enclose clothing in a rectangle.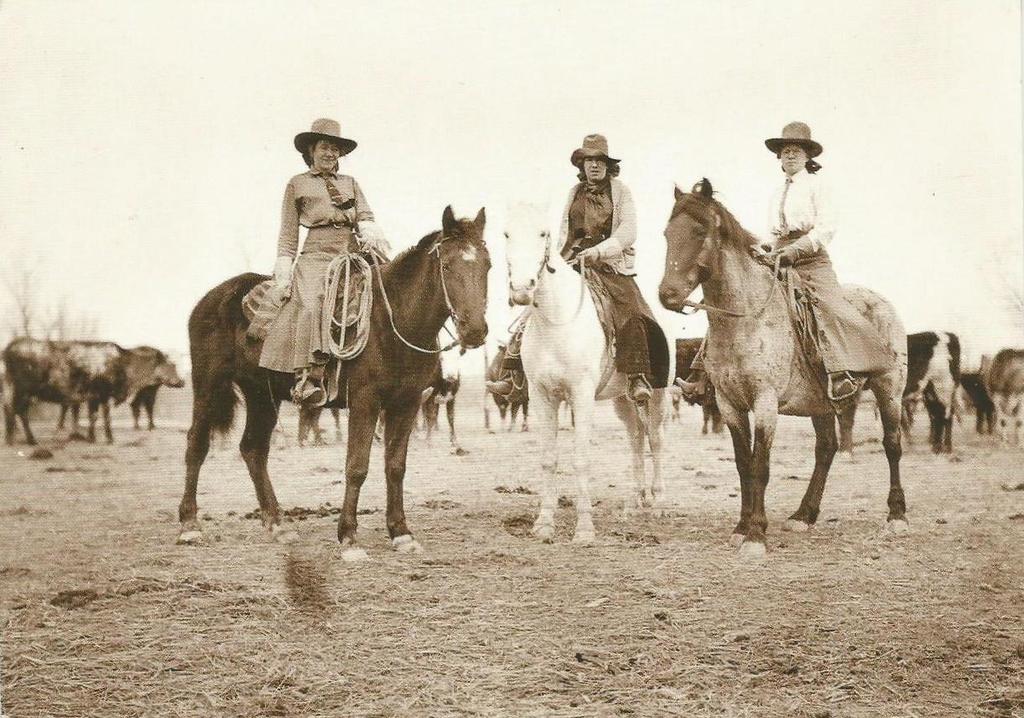
<region>257, 162, 390, 375</region>.
